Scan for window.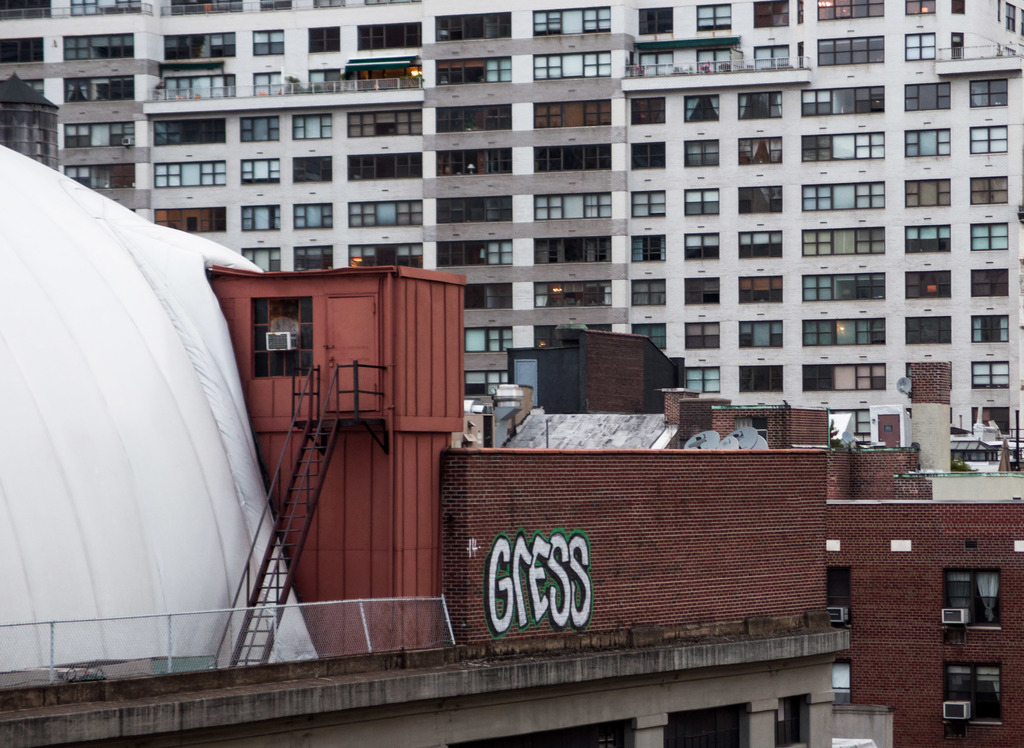
Scan result: locate(0, 31, 43, 69).
